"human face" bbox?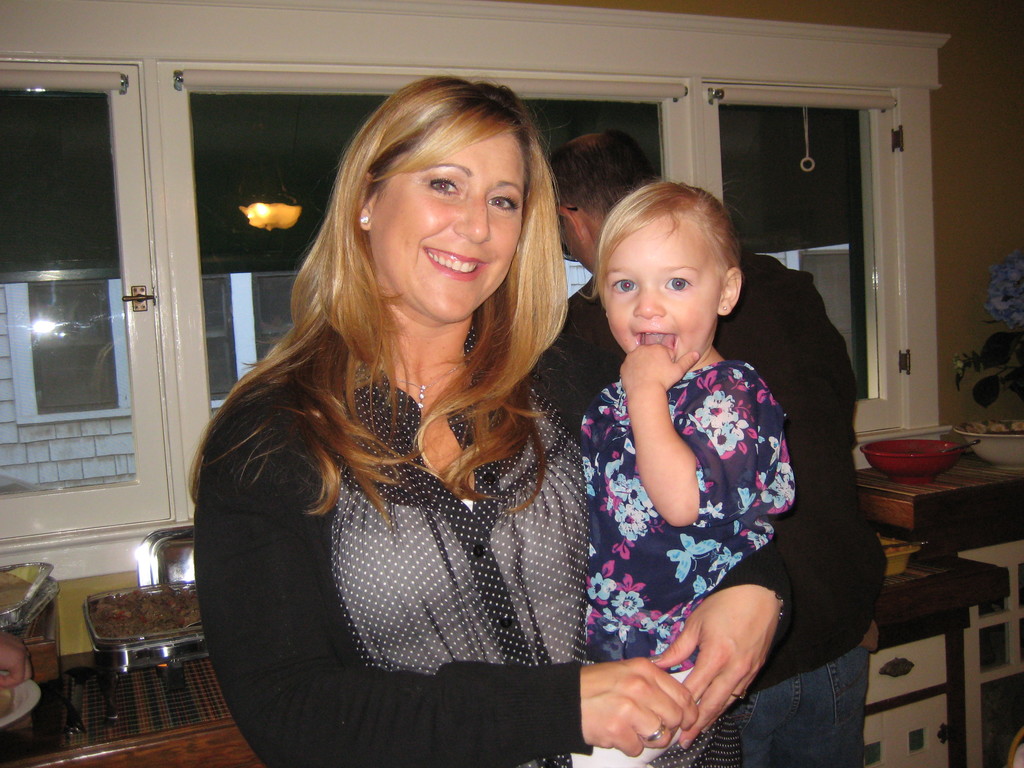
[x1=601, y1=221, x2=721, y2=364]
